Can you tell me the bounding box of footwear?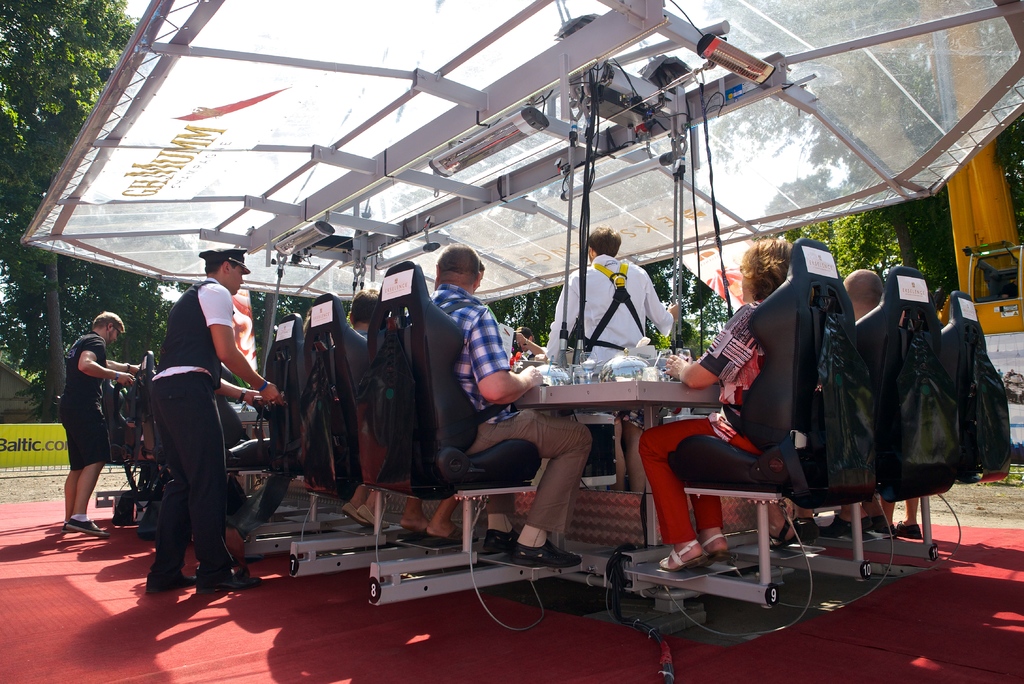
x1=705, y1=535, x2=735, y2=558.
